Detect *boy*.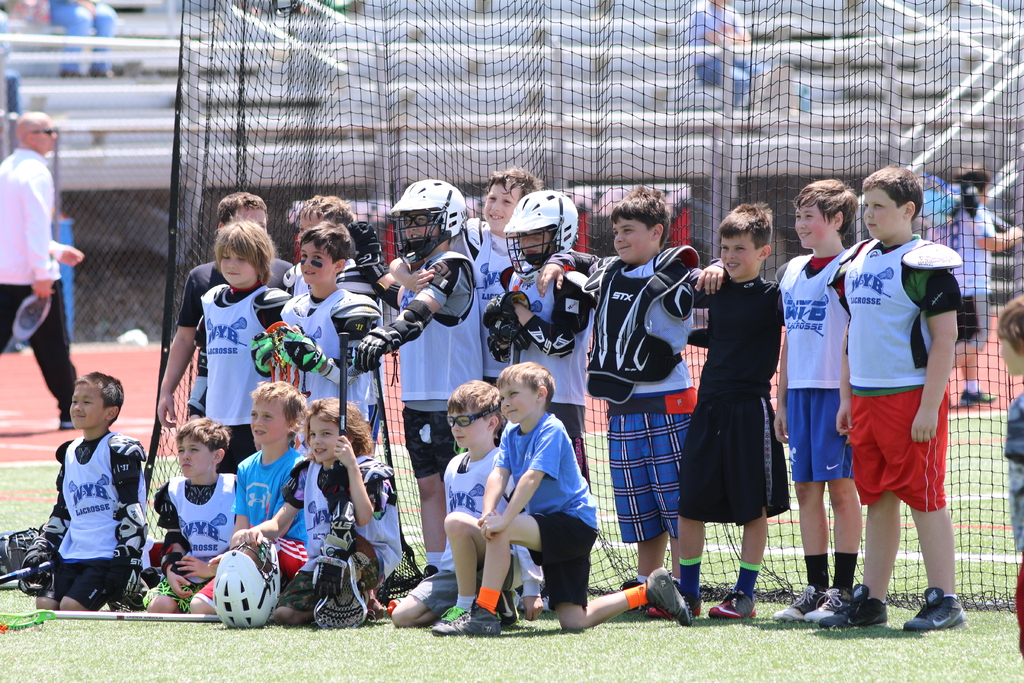
Detected at l=767, t=172, r=879, b=629.
